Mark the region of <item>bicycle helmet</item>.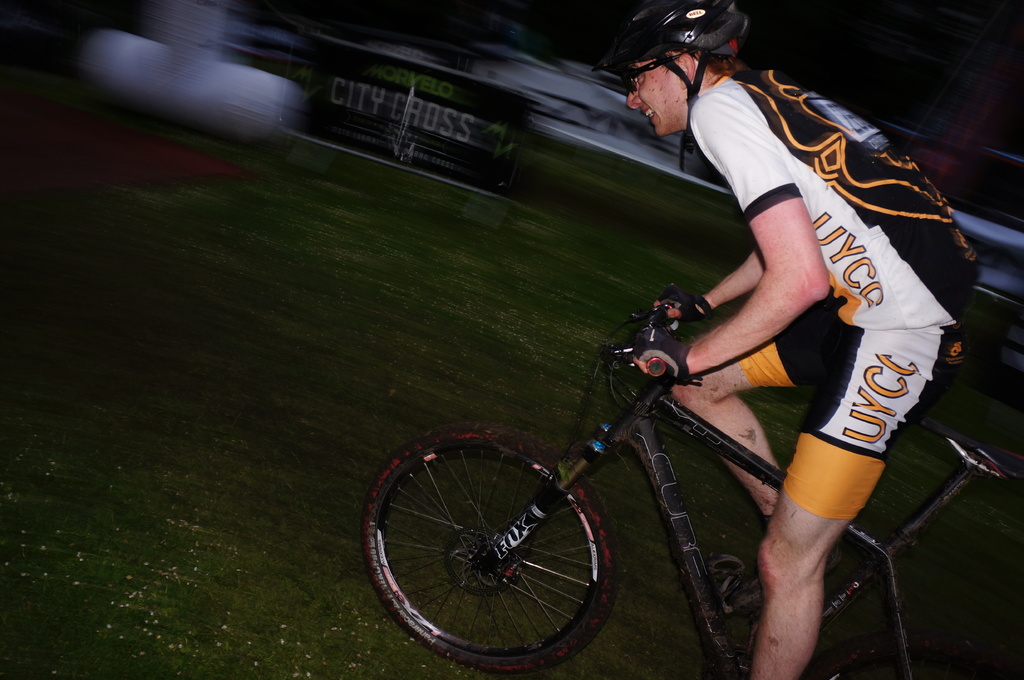
Region: <region>595, 0, 742, 167</region>.
